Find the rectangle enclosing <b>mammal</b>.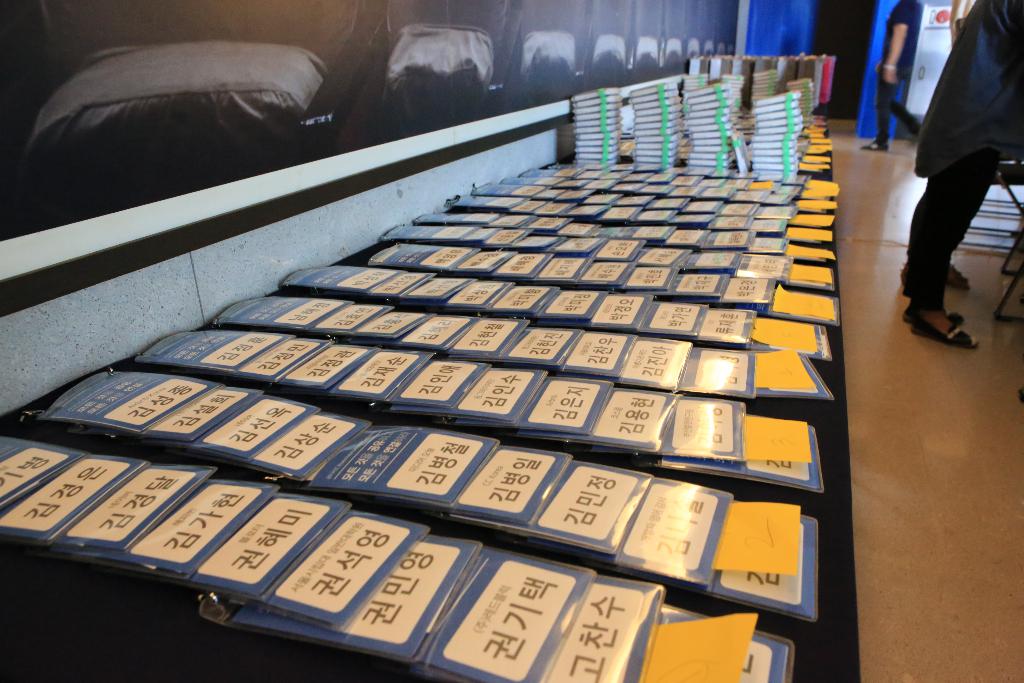
<region>860, 0, 924, 149</region>.
